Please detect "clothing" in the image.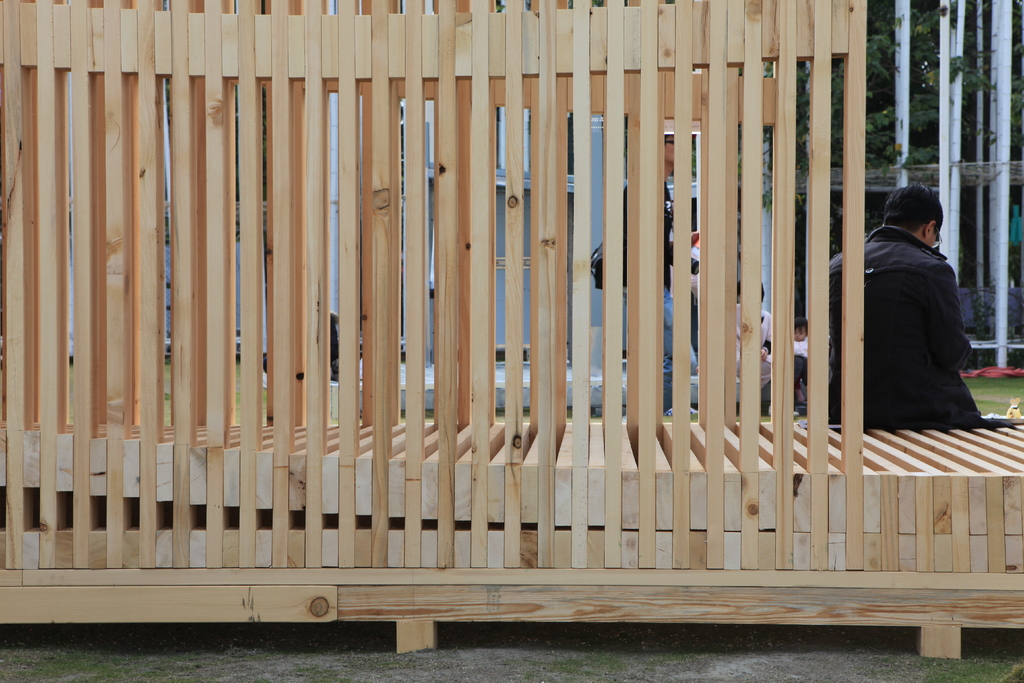
box(887, 220, 980, 429).
